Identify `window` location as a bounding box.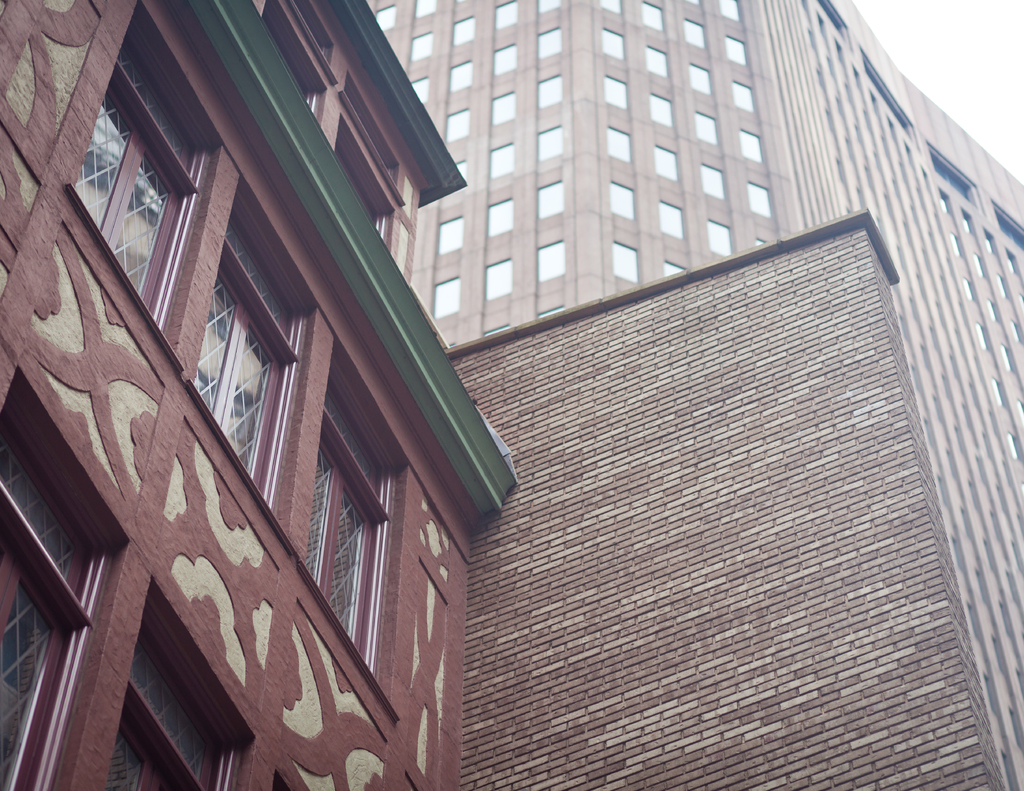
[left=454, top=161, right=468, bottom=178].
